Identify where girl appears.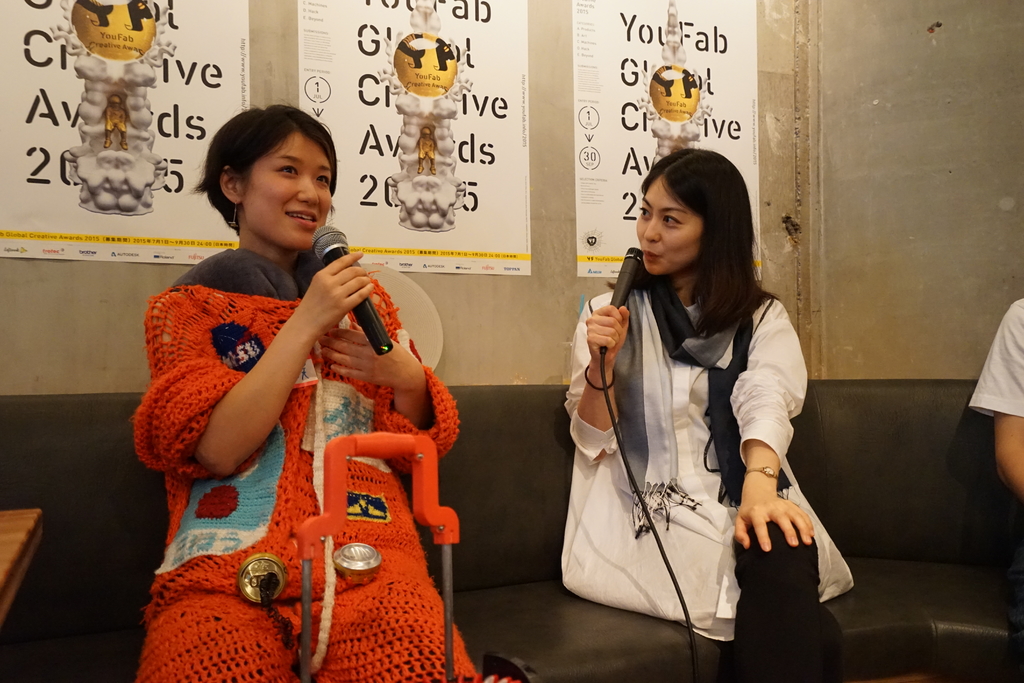
Appears at 566 142 865 682.
